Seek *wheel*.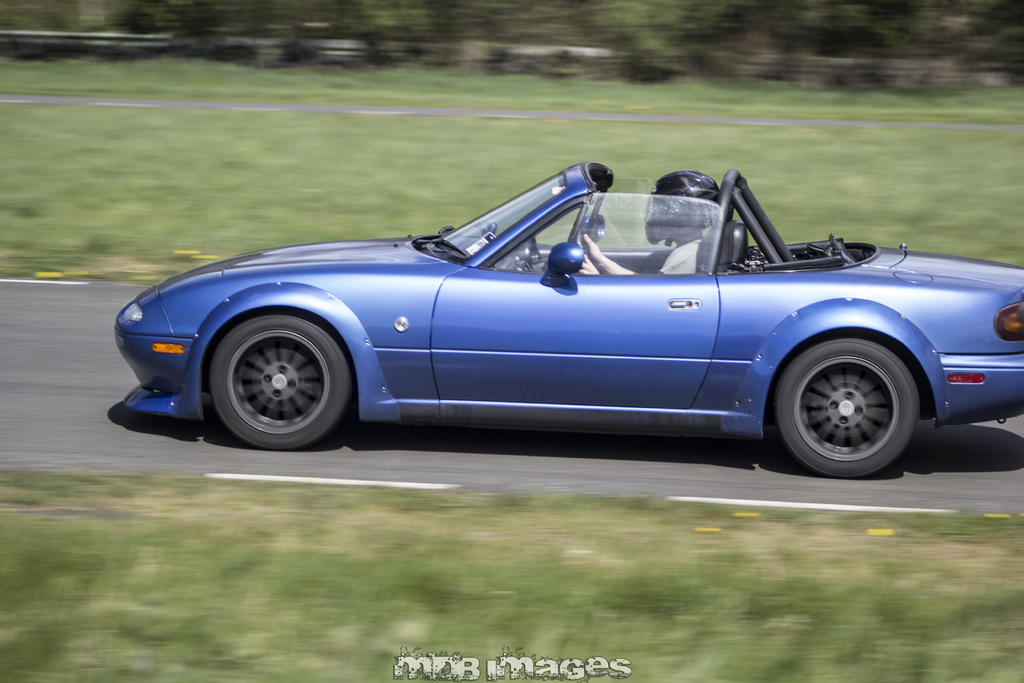
{"left": 136, "top": 305, "right": 368, "bottom": 431}.
